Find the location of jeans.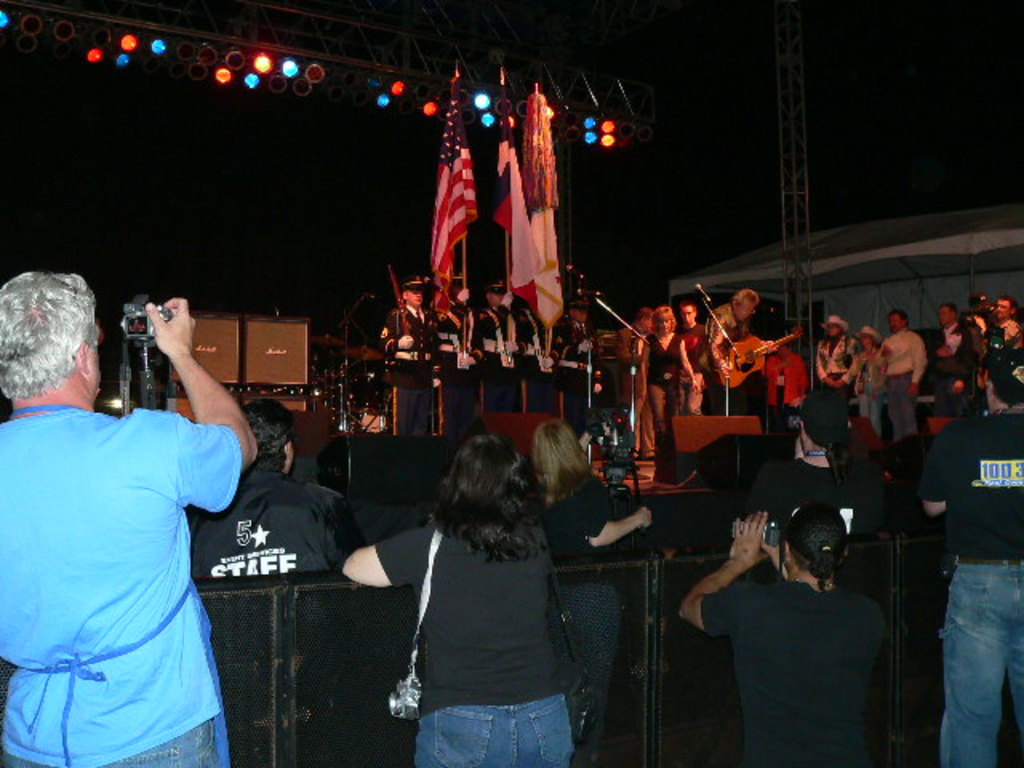
Location: <bbox>411, 704, 571, 766</bbox>.
